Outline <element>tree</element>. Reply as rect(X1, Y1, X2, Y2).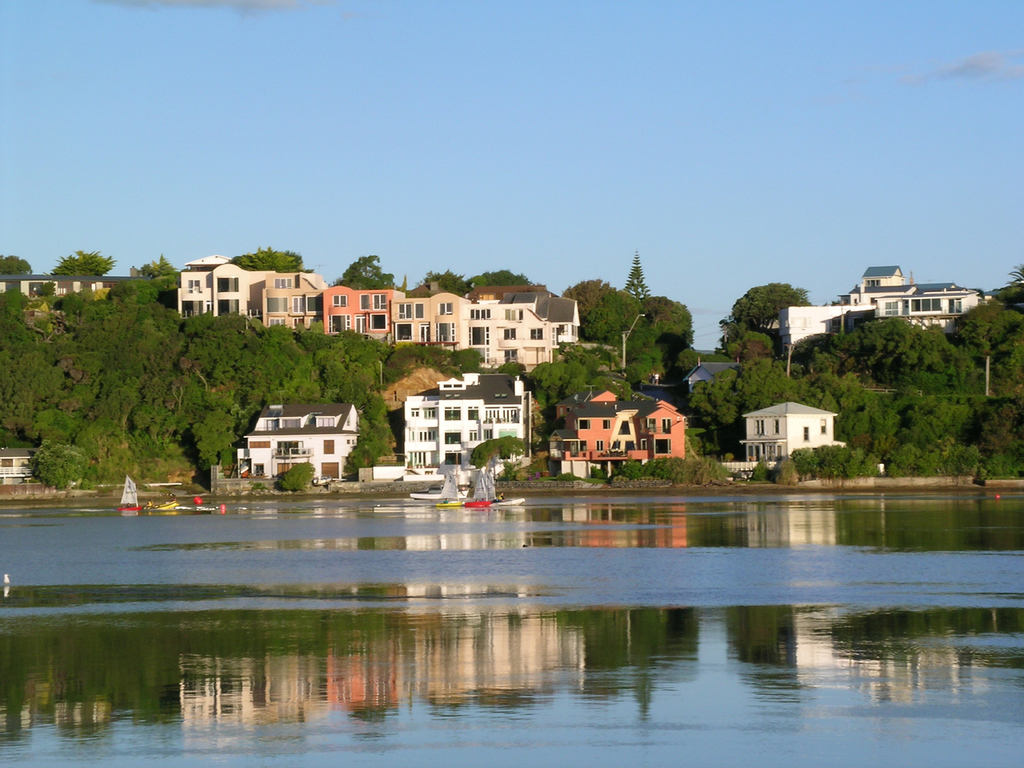
rect(496, 358, 526, 374).
